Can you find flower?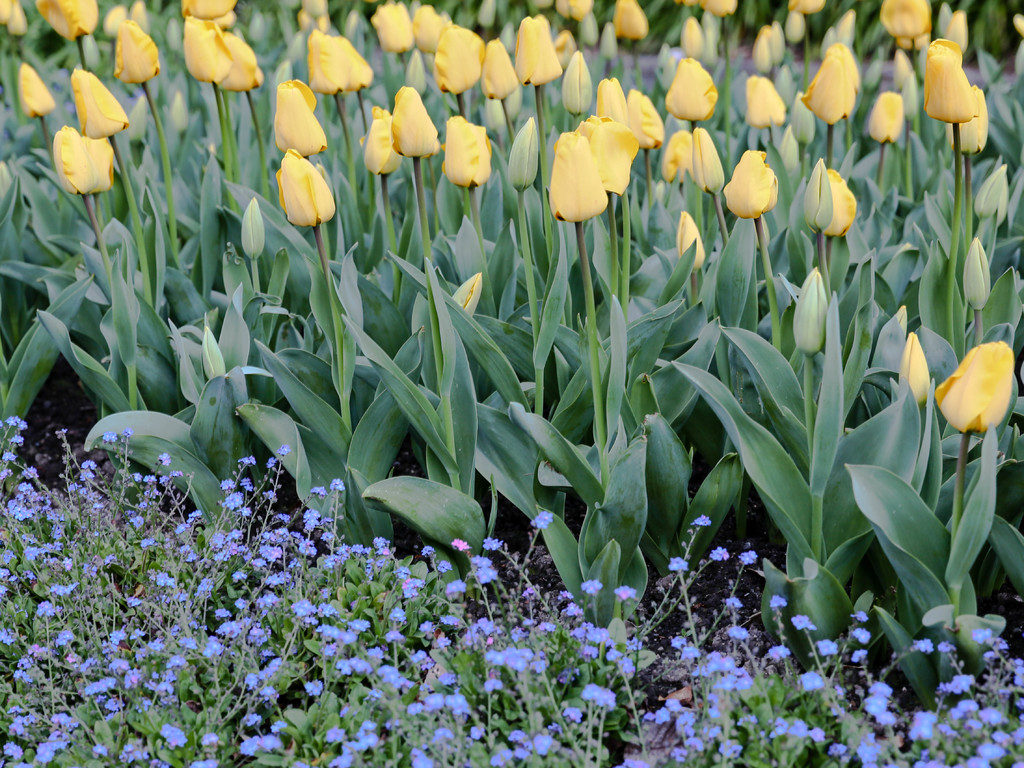
Yes, bounding box: {"left": 14, "top": 62, "right": 58, "bottom": 118}.
